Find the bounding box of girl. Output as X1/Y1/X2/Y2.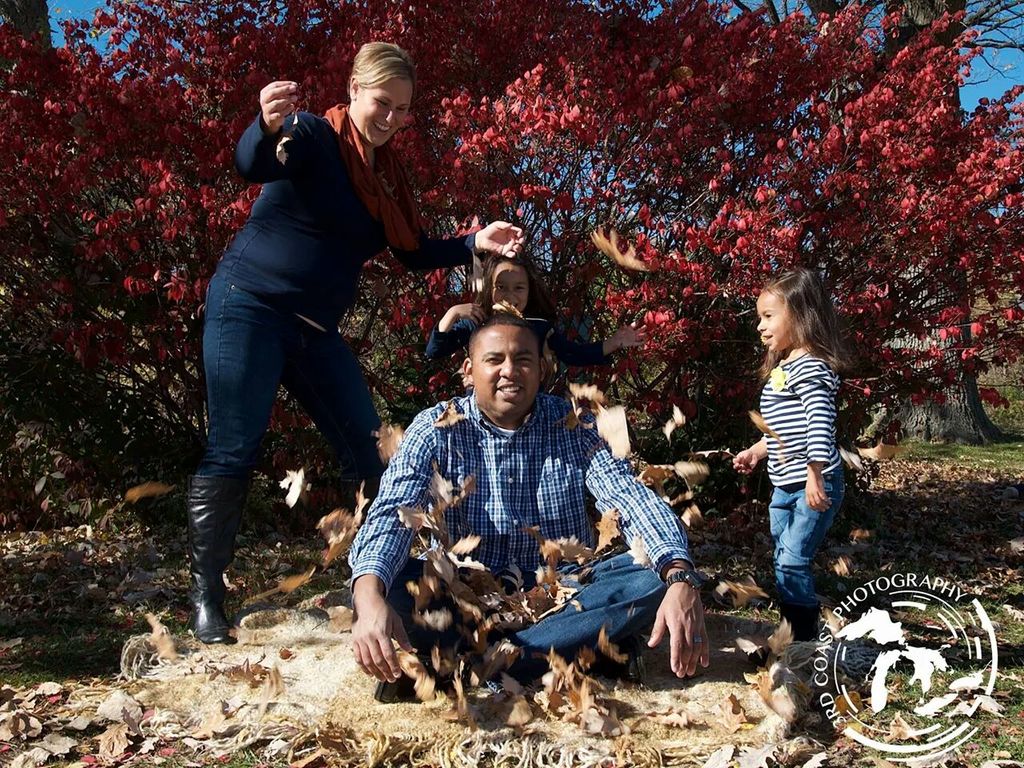
187/38/522/646.
